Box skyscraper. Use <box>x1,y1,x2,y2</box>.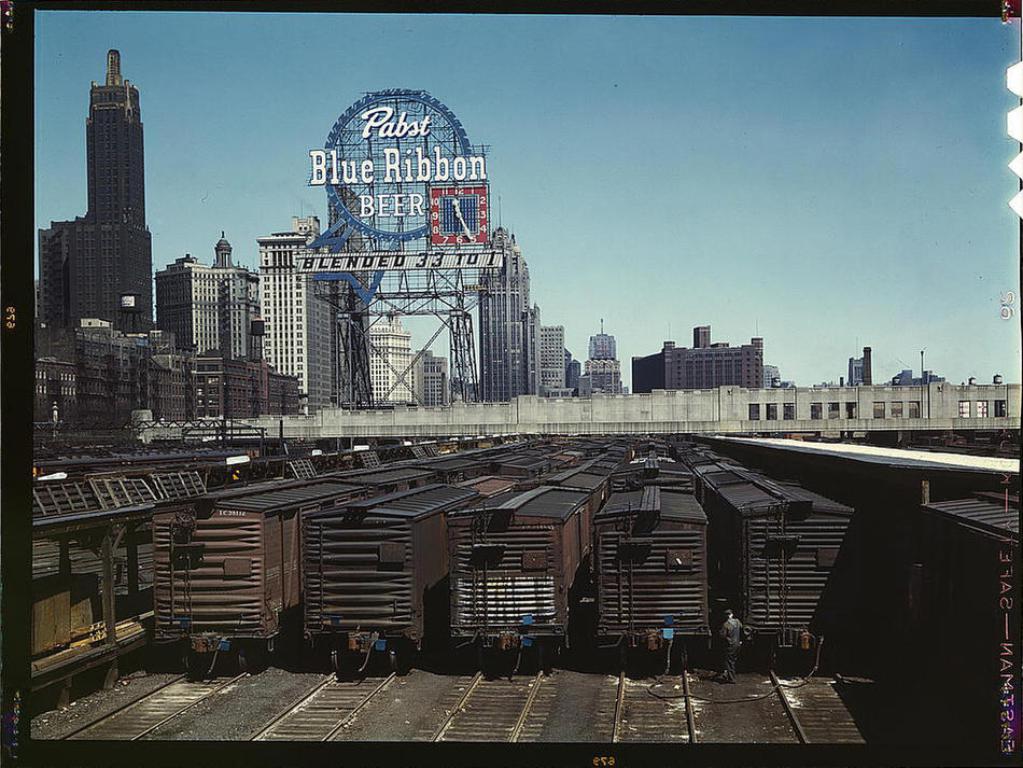
<box>849,343,867,388</box>.
